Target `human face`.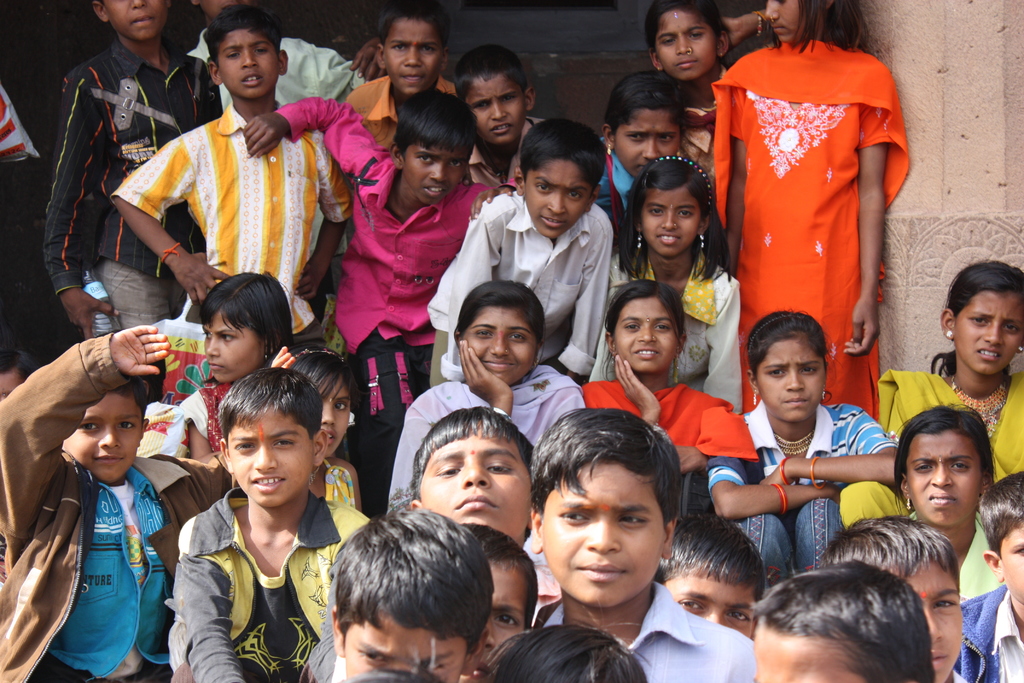
Target region: bbox=[639, 181, 699, 252].
